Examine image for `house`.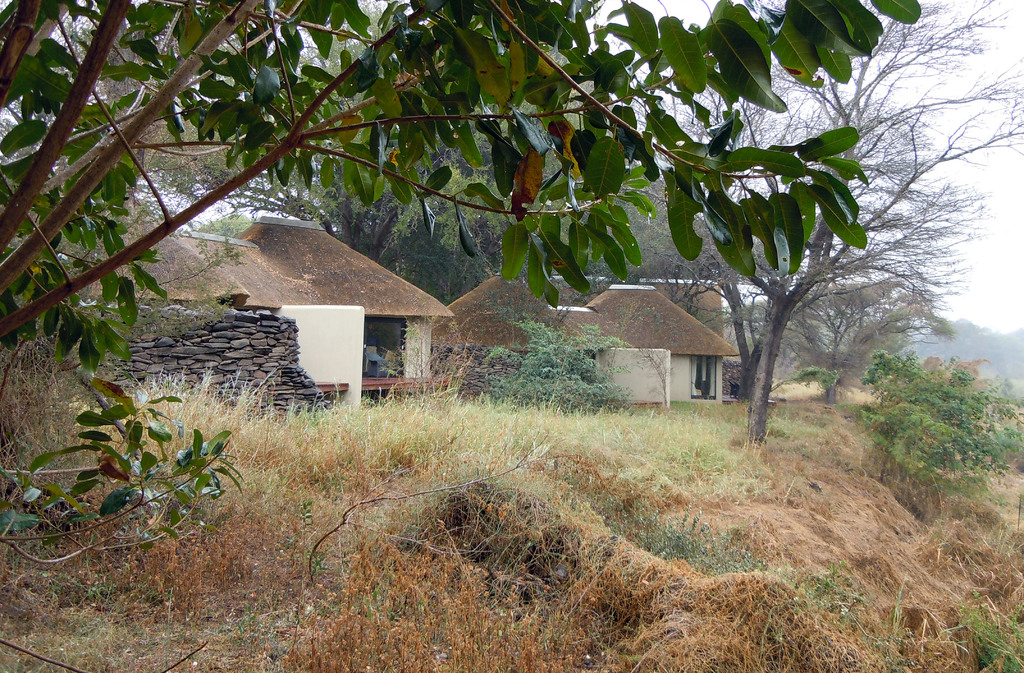
Examination result: 231:217:451:402.
